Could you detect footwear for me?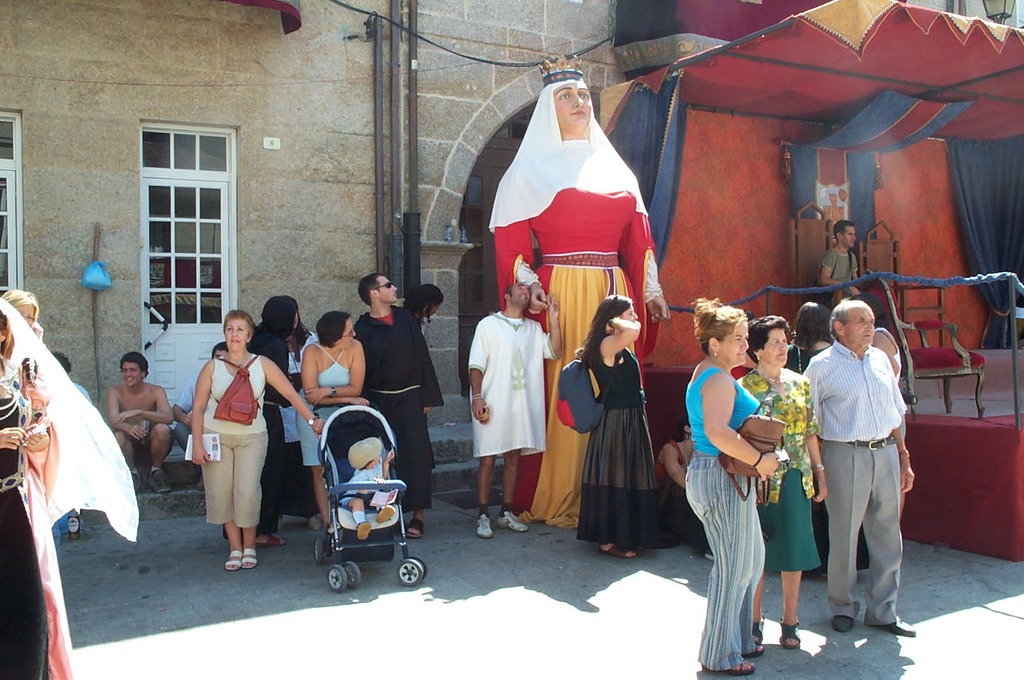
Detection result: (883, 620, 916, 637).
